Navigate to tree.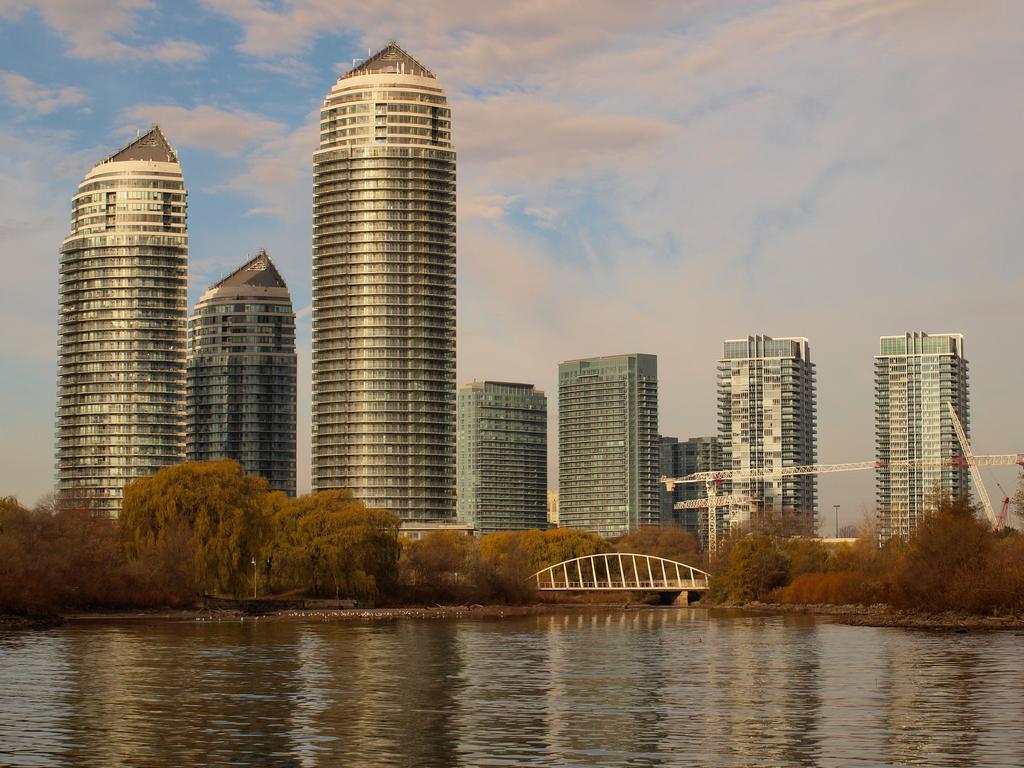
Navigation target: 0,494,74,633.
